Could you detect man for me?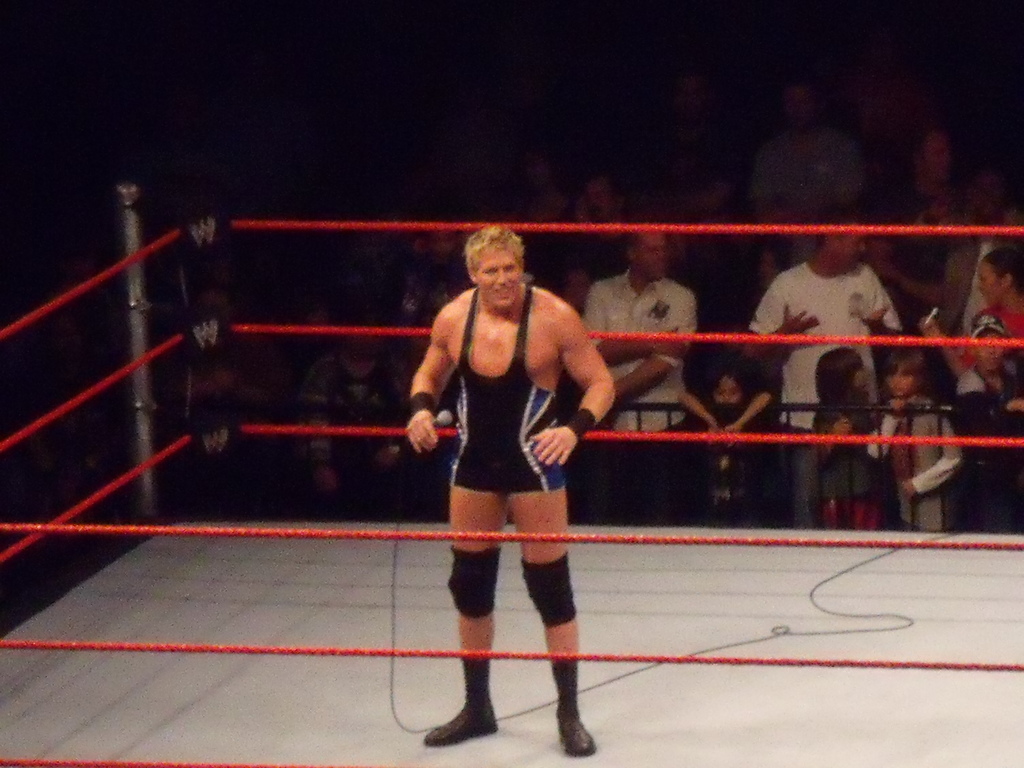
Detection result: x1=578, y1=226, x2=697, y2=436.
